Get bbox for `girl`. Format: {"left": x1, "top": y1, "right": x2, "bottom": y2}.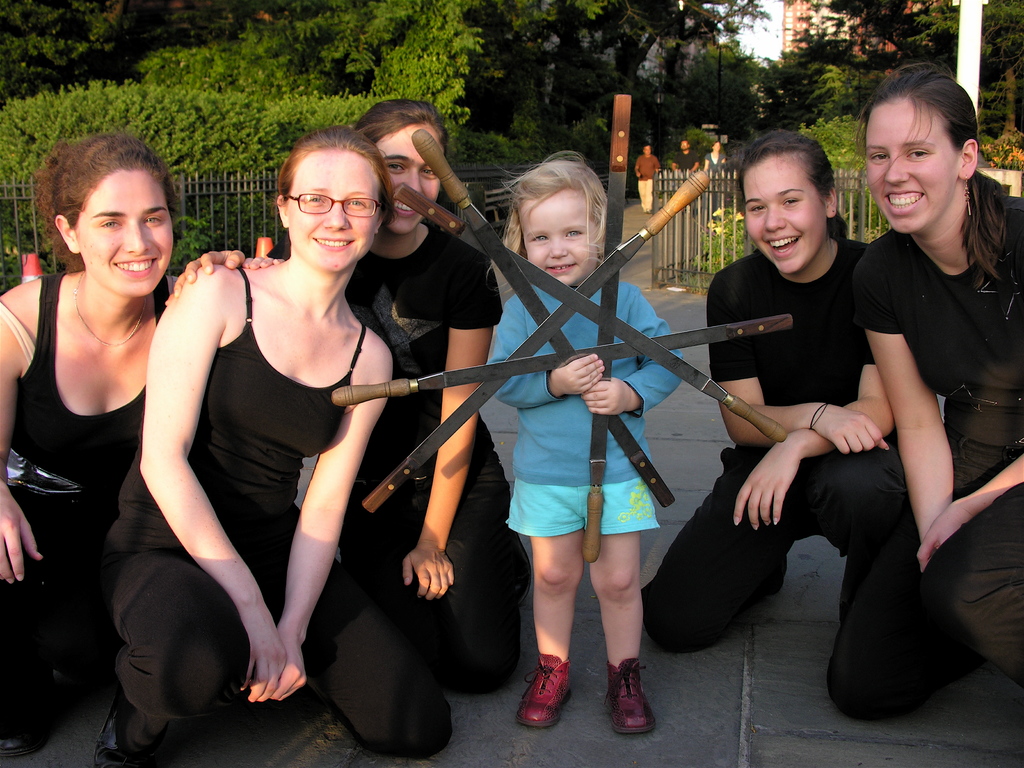
{"left": 166, "top": 100, "right": 533, "bottom": 695}.
